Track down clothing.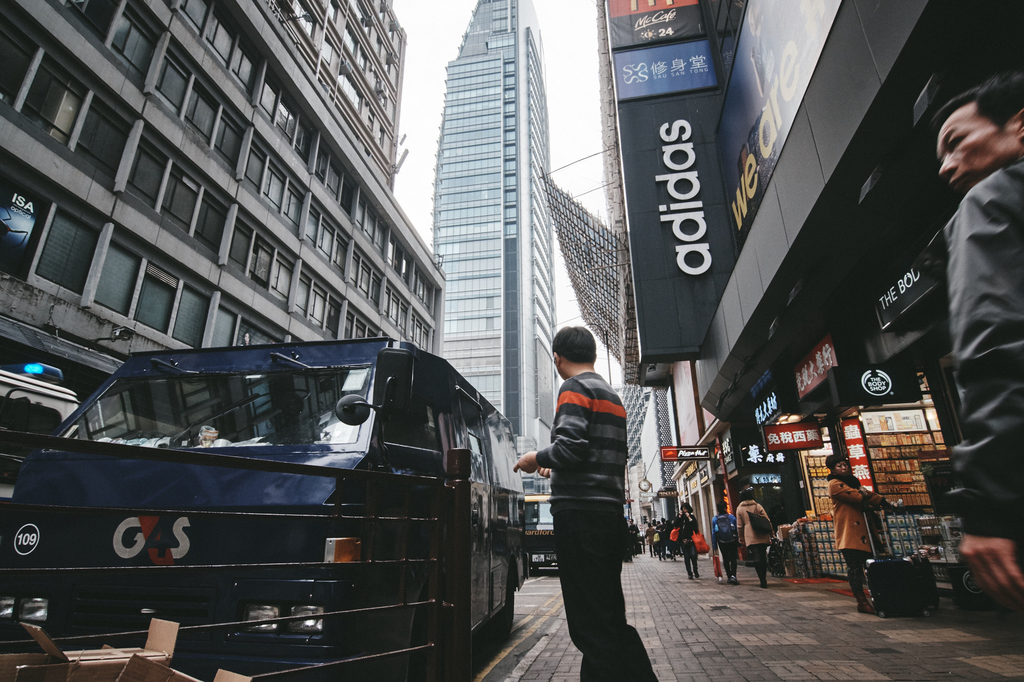
Tracked to detection(942, 157, 1023, 548).
